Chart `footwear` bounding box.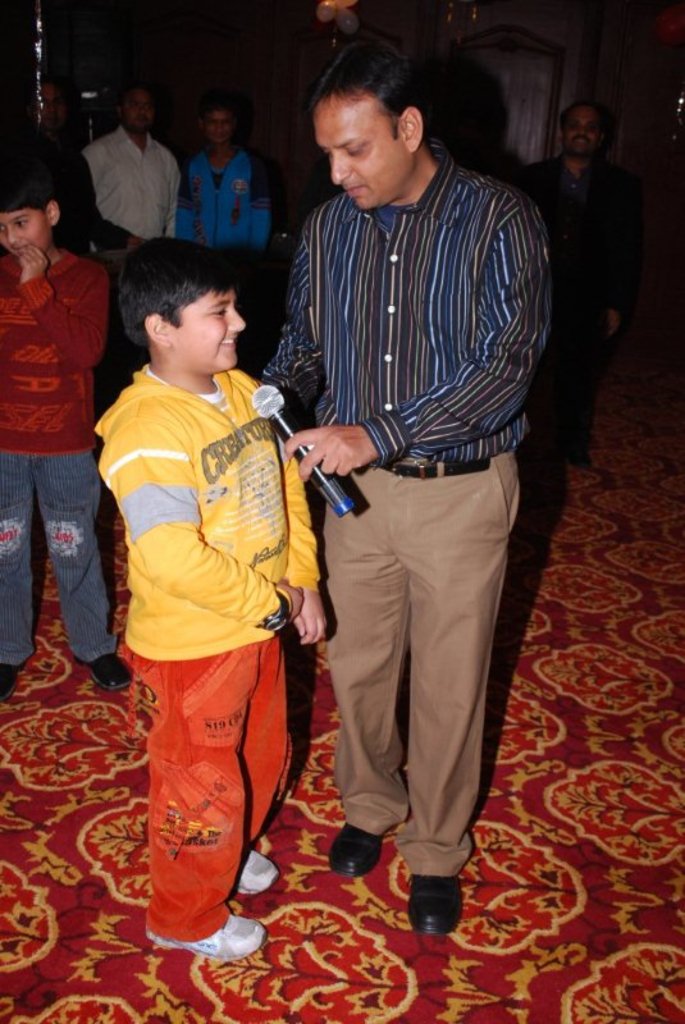
Charted: x1=151, y1=913, x2=262, y2=955.
